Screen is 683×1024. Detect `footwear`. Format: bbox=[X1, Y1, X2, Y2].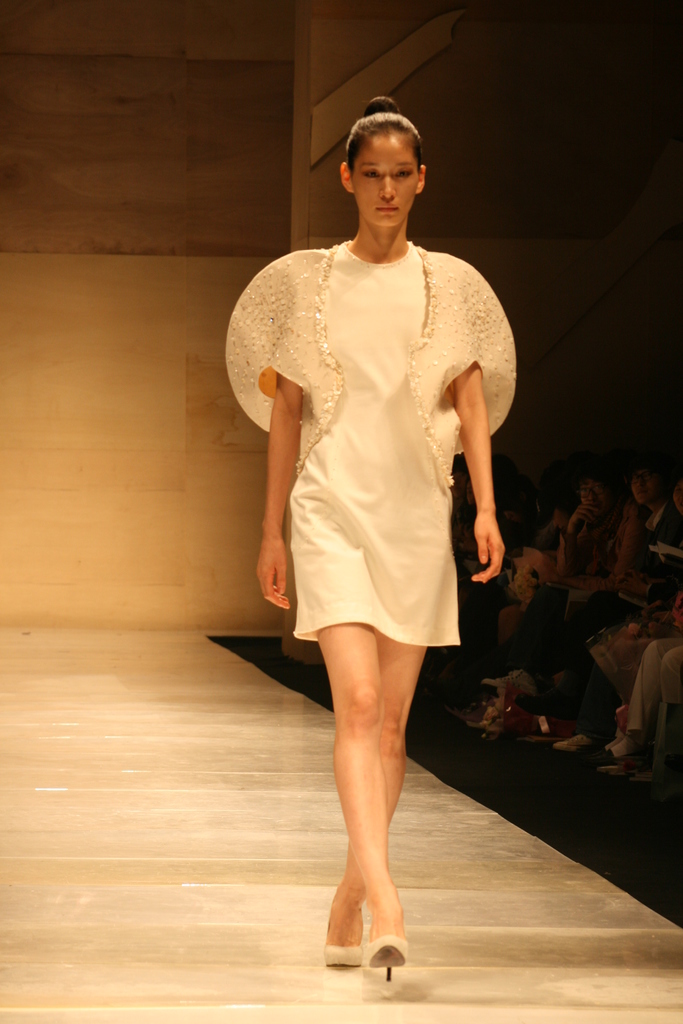
bbox=[325, 908, 361, 969].
